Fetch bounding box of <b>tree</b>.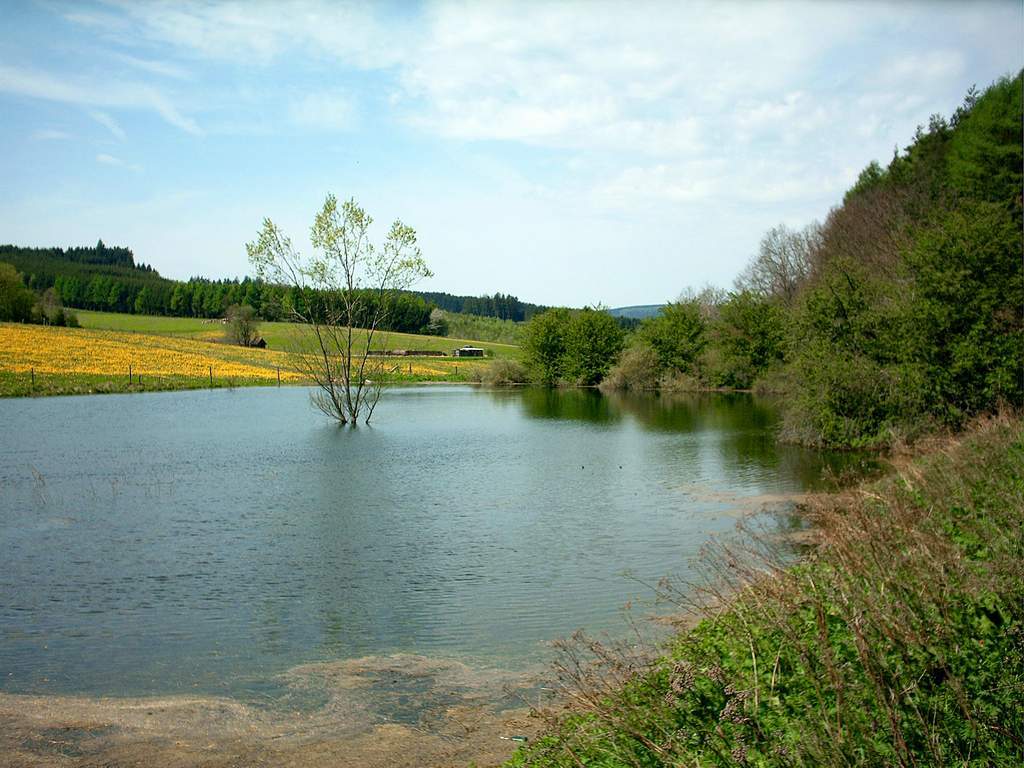
Bbox: l=235, t=186, r=428, b=416.
